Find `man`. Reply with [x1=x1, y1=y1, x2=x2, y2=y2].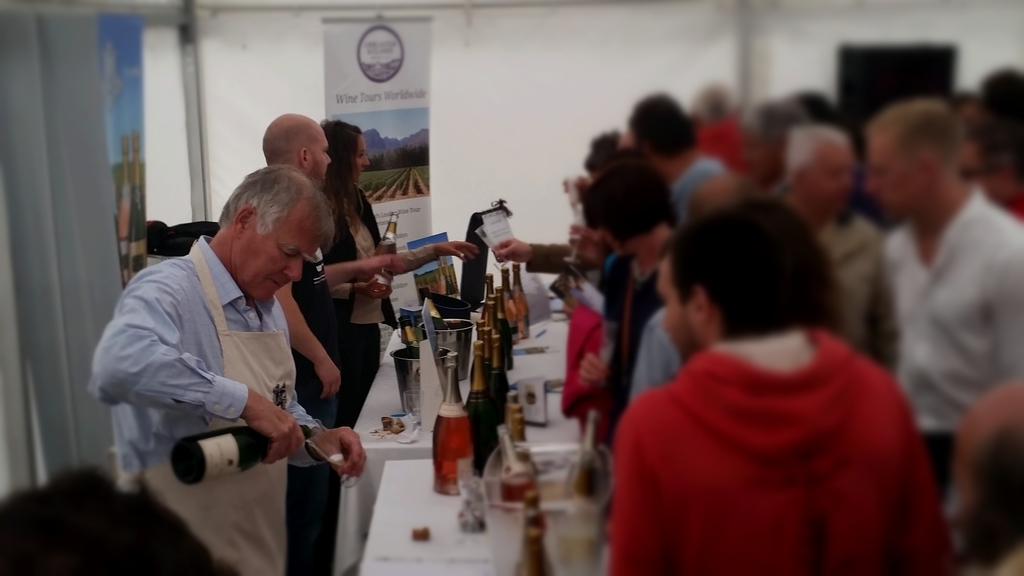
[x1=260, y1=103, x2=467, y2=527].
